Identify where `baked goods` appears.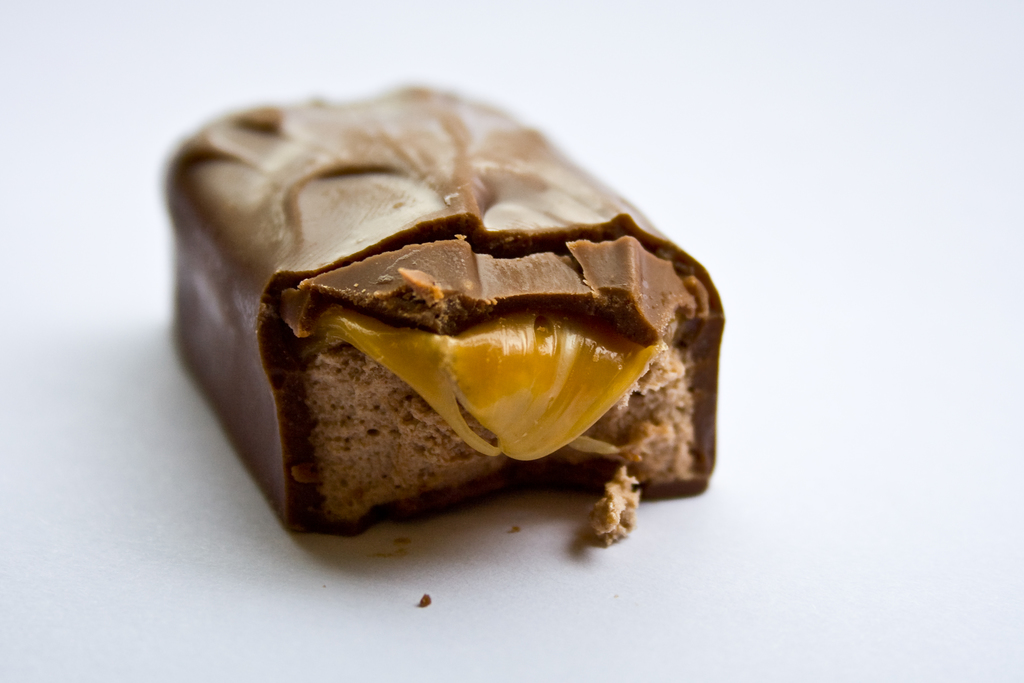
Appears at <region>183, 97, 702, 447</region>.
